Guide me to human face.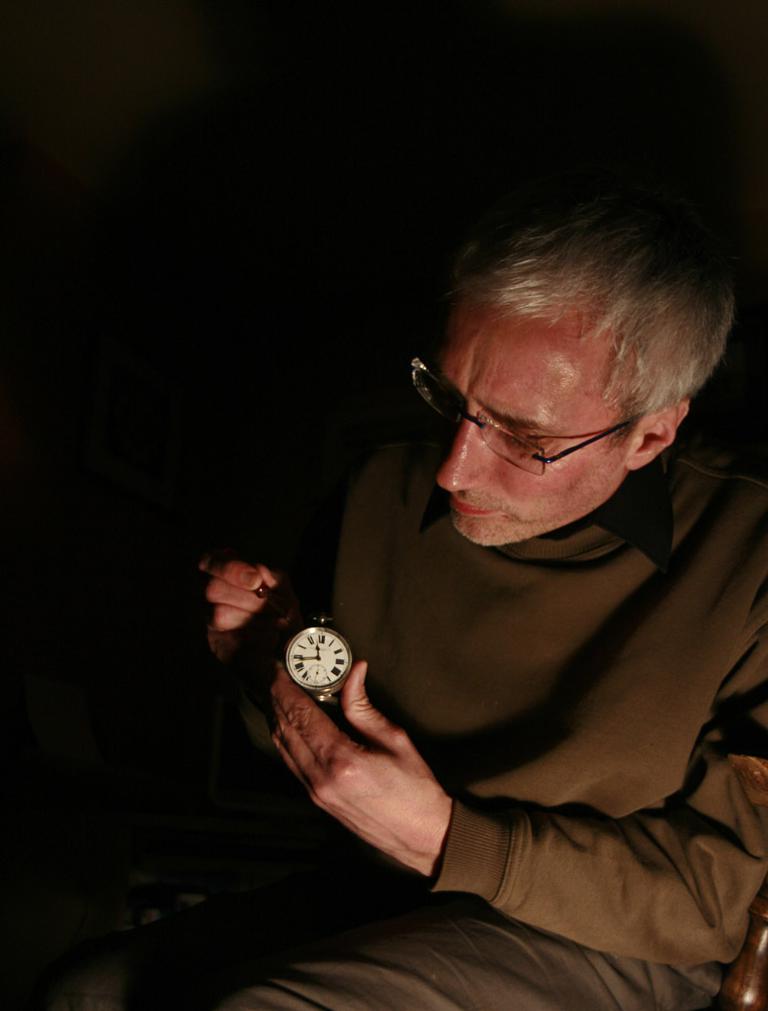
Guidance: detection(429, 290, 637, 543).
